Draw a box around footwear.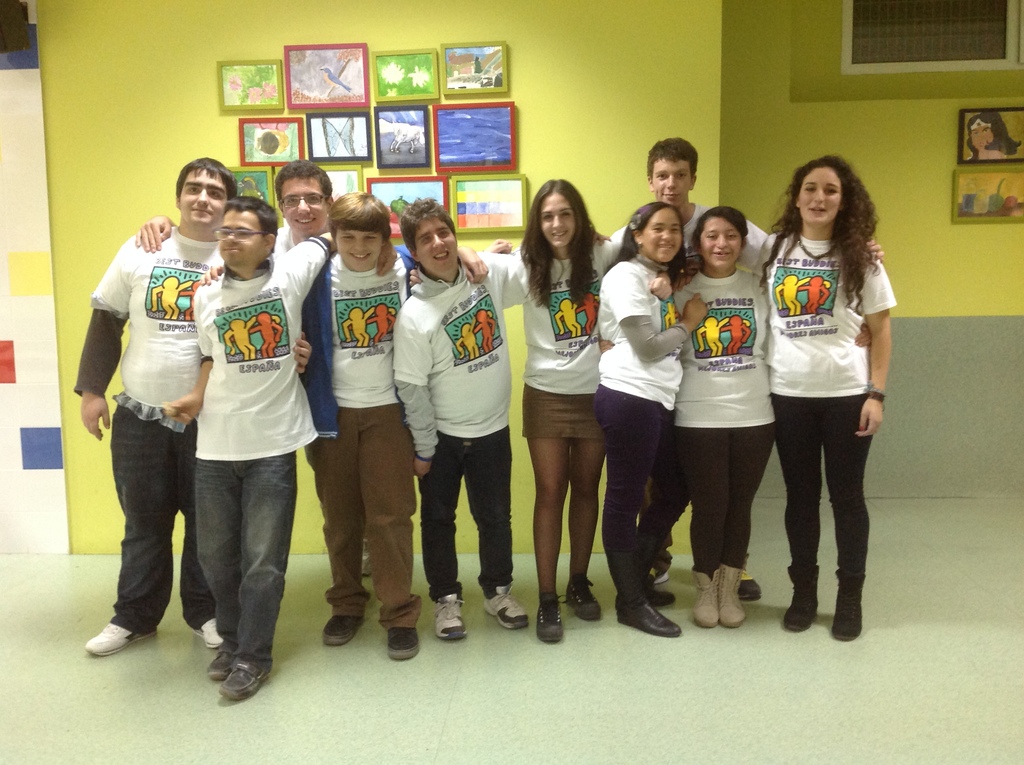
pyautogui.locateOnScreen(691, 567, 716, 629).
